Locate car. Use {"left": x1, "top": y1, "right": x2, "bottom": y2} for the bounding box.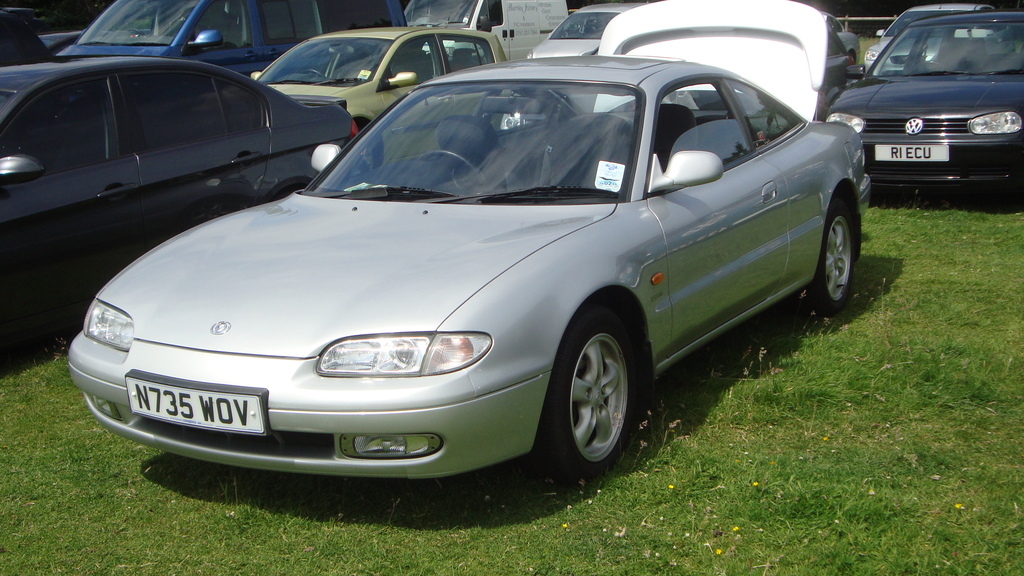
{"left": 870, "top": 4, "right": 1007, "bottom": 76}.
